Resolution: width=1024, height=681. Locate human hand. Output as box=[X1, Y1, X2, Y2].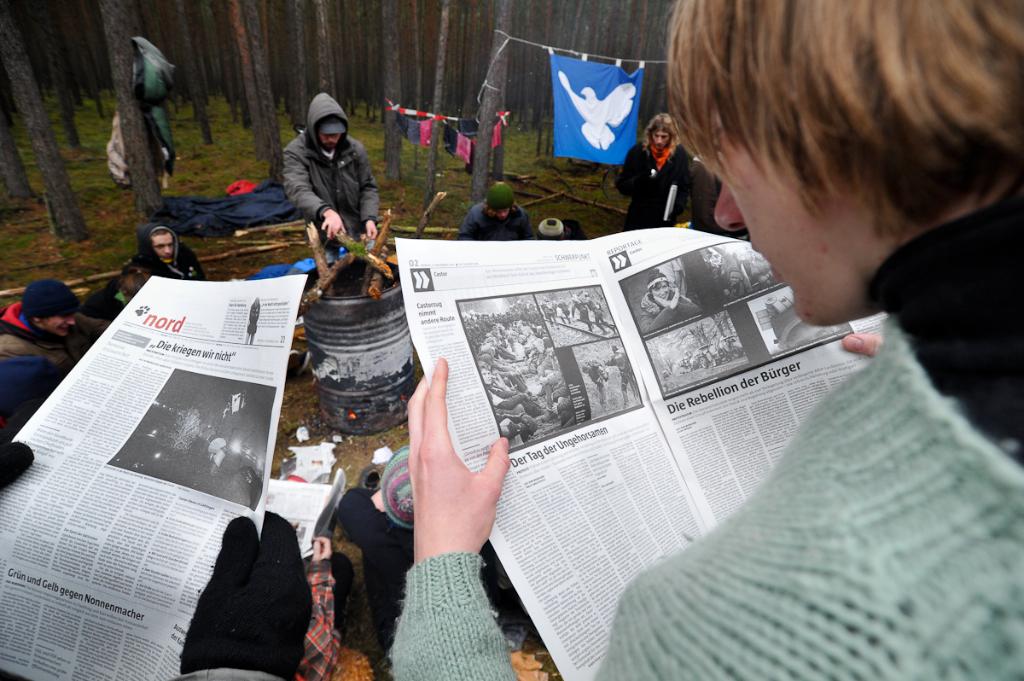
box=[386, 364, 502, 595].
